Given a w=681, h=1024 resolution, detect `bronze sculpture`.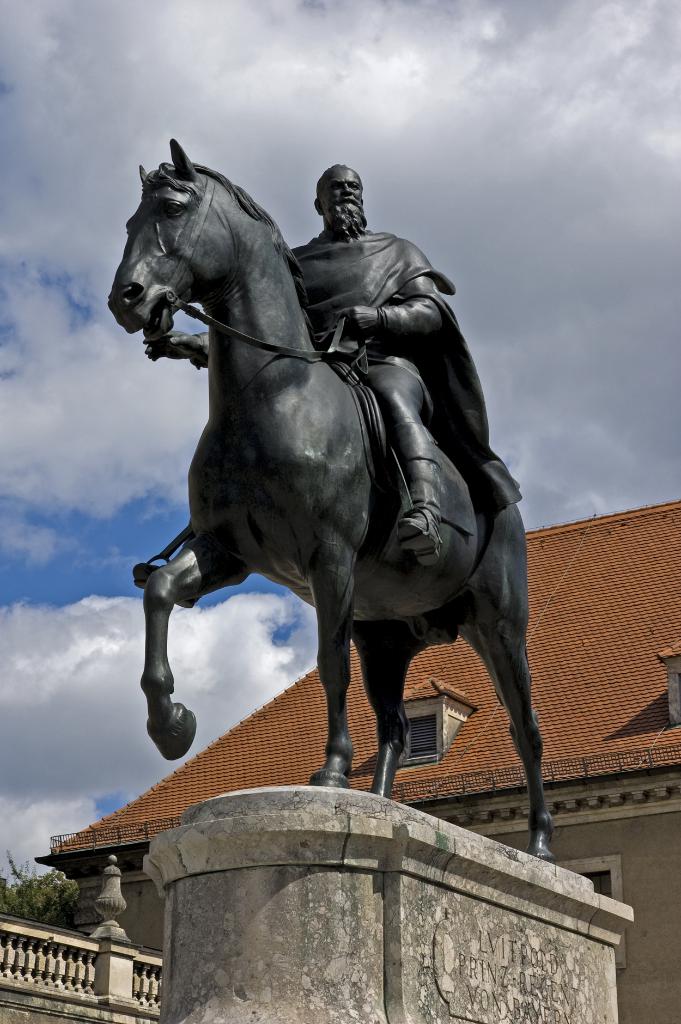
110, 152, 551, 841.
